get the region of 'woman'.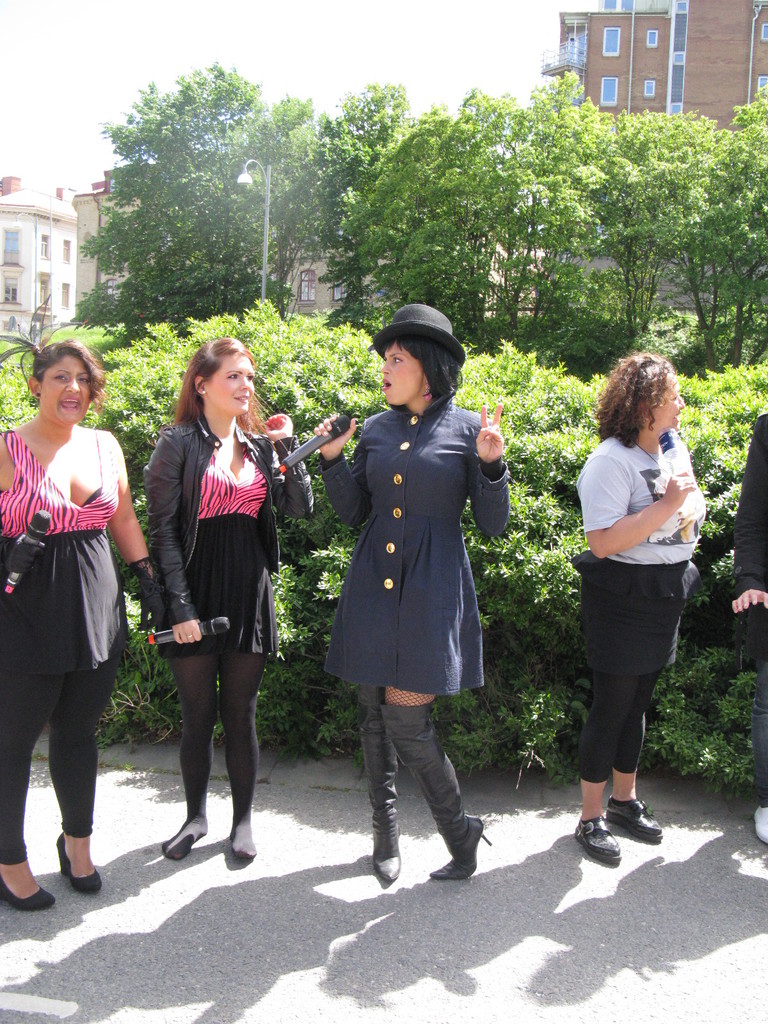
(314,296,509,881).
